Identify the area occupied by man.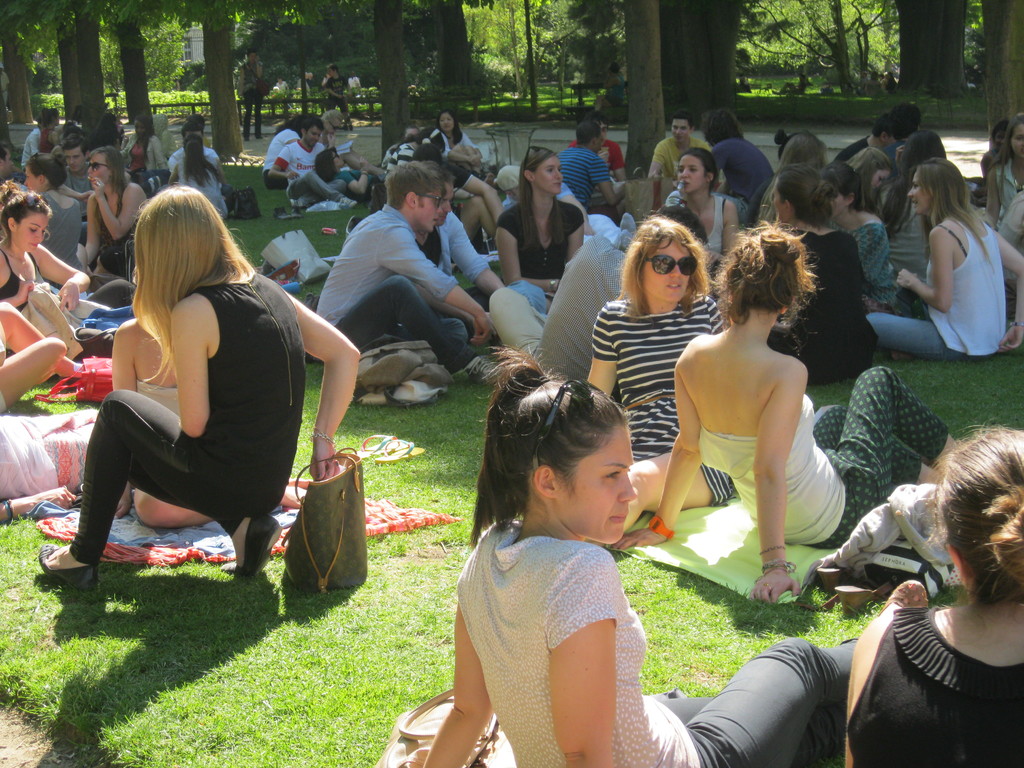
Area: 881:102:921:163.
